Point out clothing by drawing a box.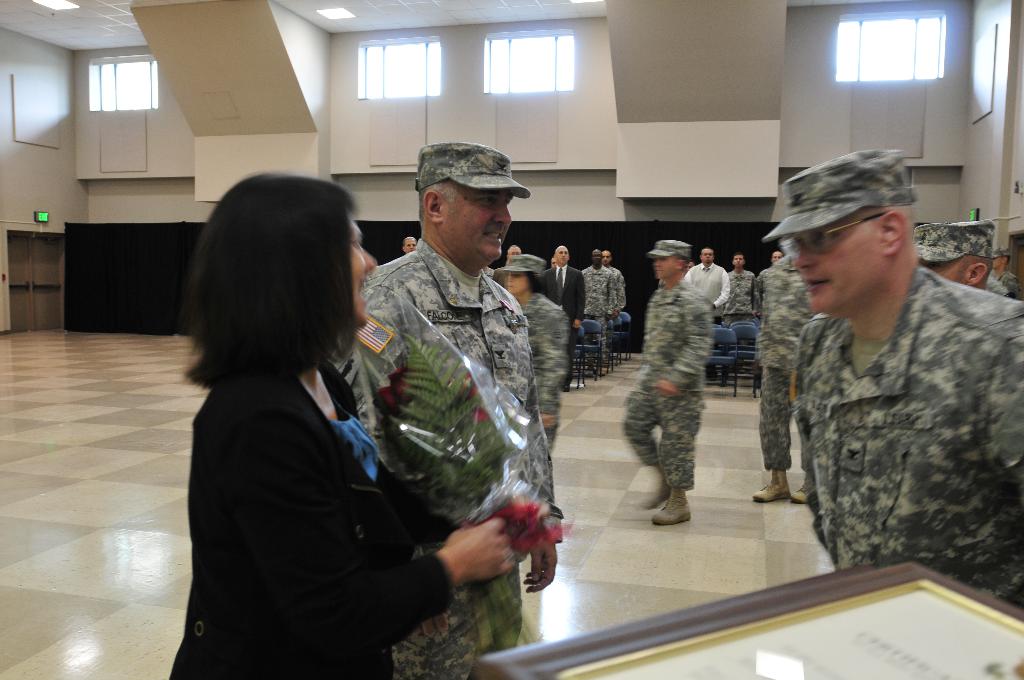
box(324, 223, 548, 679).
